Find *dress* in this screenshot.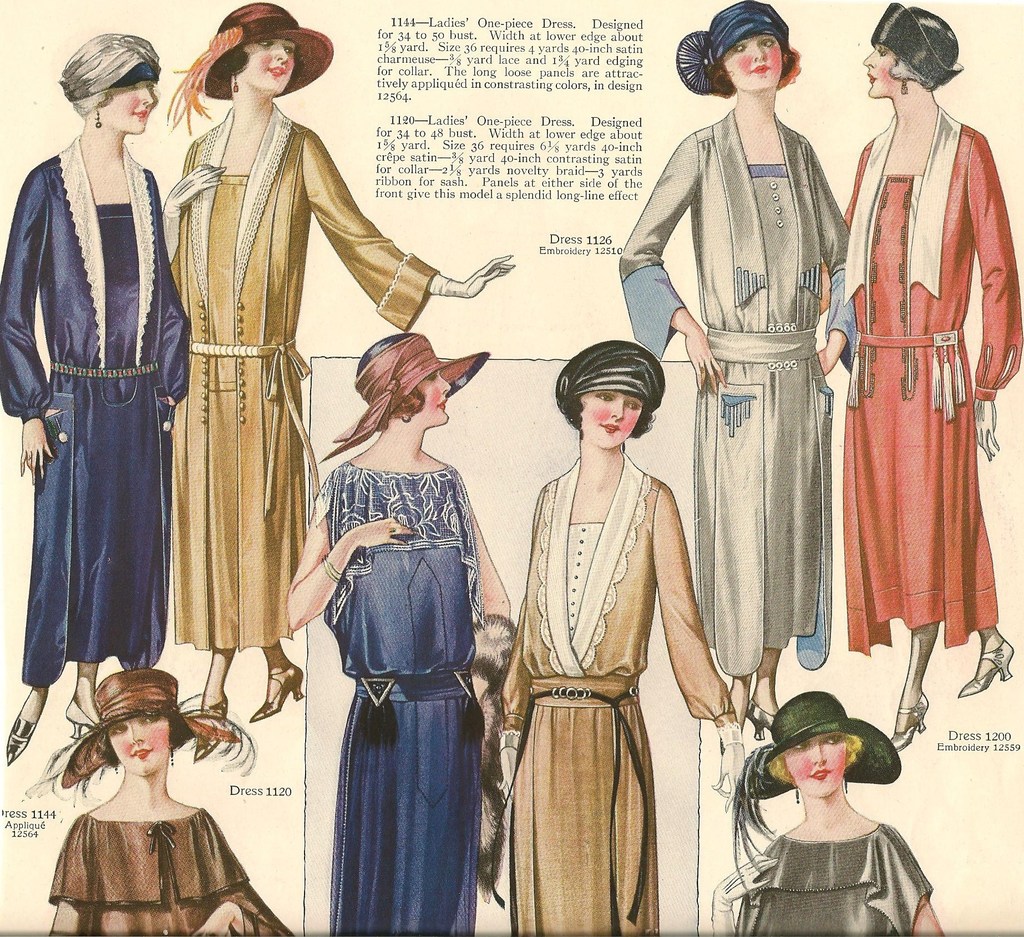
The bounding box for *dress* is left=497, top=444, right=737, bottom=928.
